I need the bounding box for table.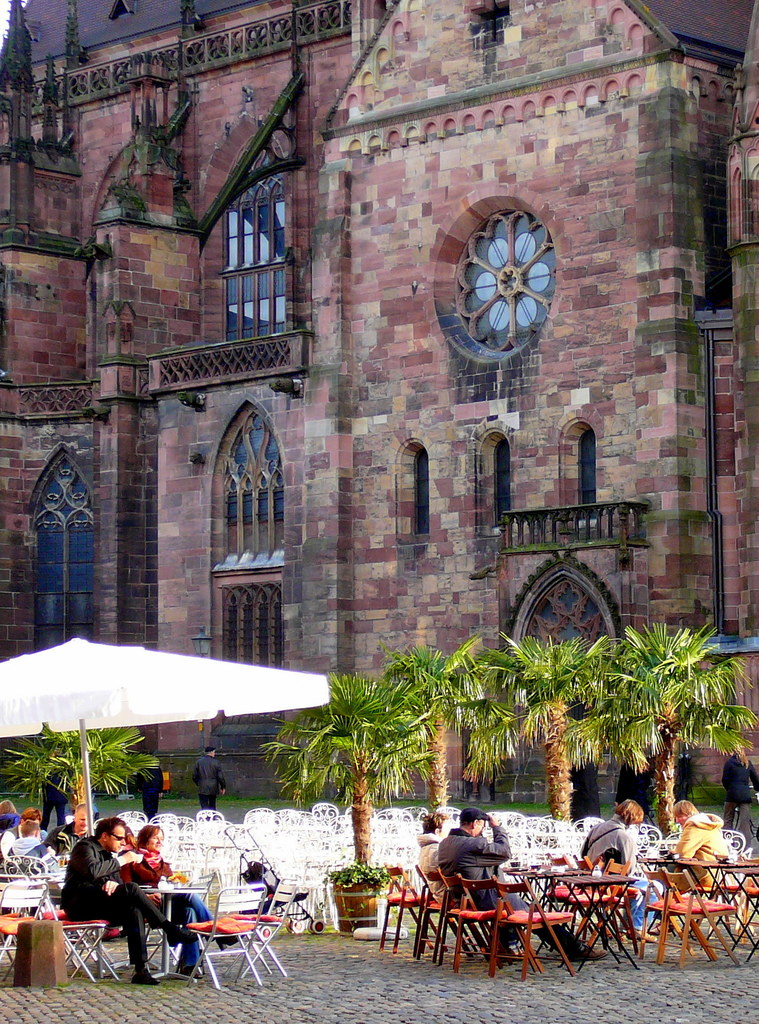
Here it is: region(556, 870, 638, 972).
